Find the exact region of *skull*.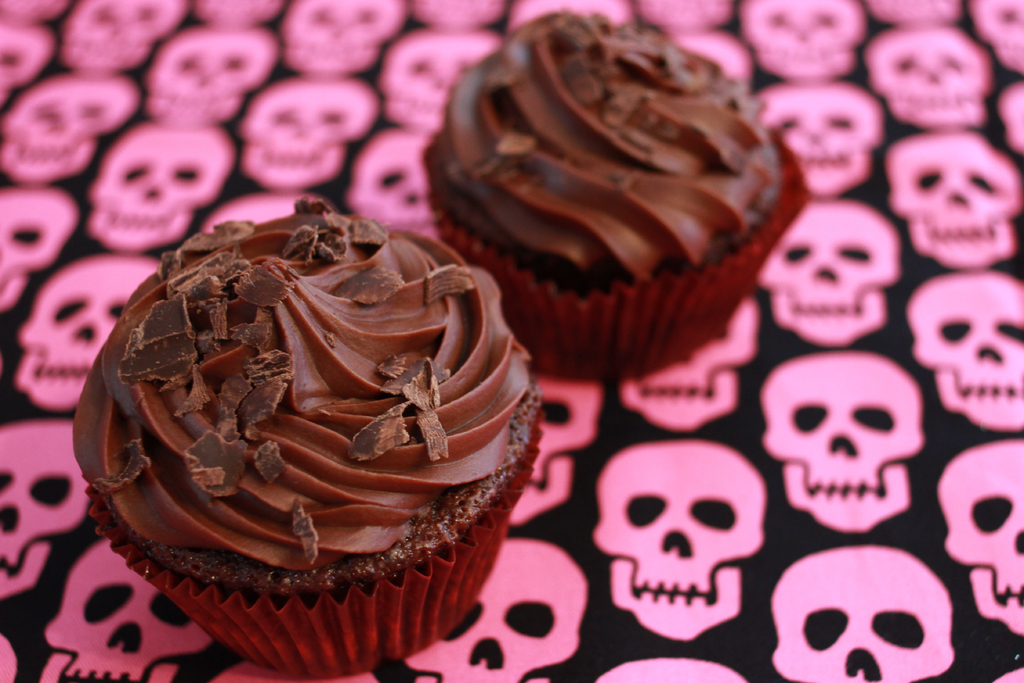
Exact region: {"x1": 380, "y1": 28, "x2": 502, "y2": 135}.
